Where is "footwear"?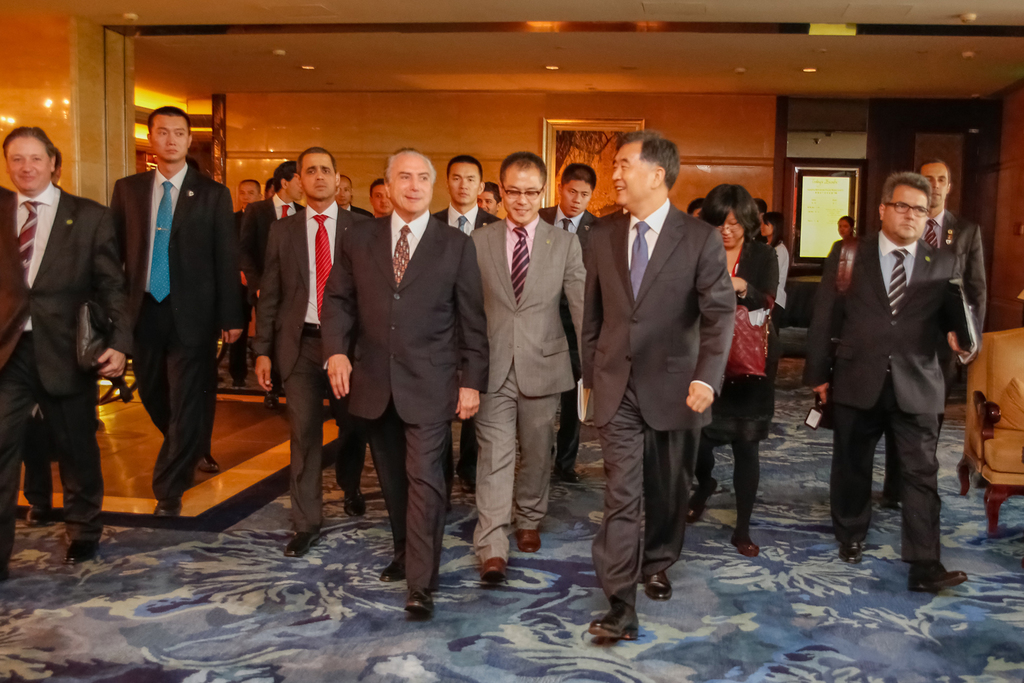
crop(342, 484, 372, 520).
